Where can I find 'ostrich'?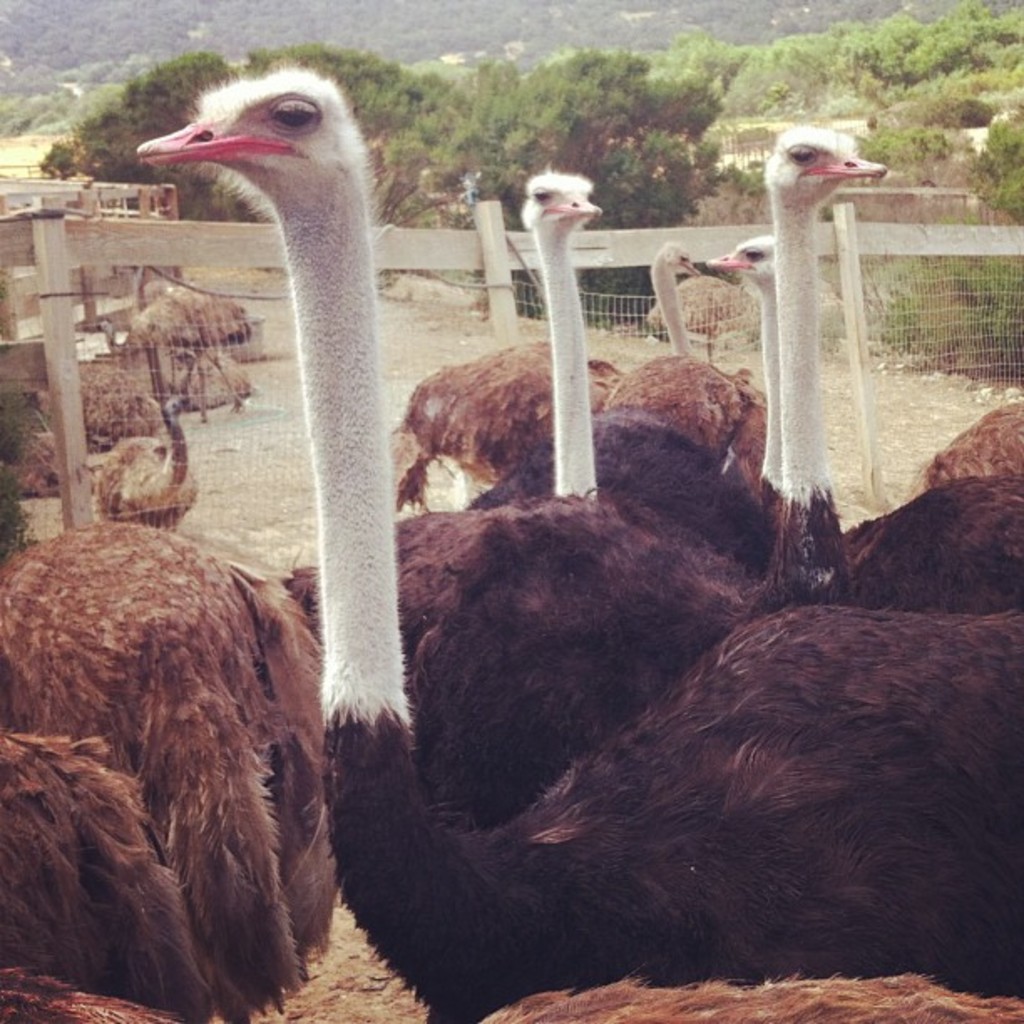
You can find it at bbox(390, 335, 622, 504).
